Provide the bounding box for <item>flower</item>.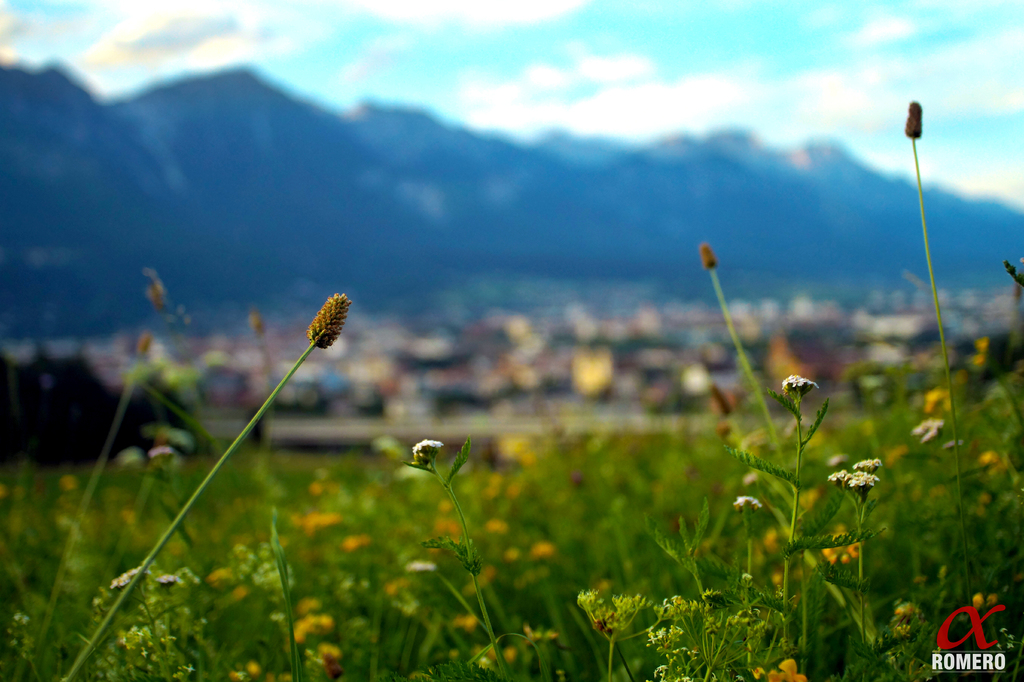
crop(732, 496, 764, 516).
